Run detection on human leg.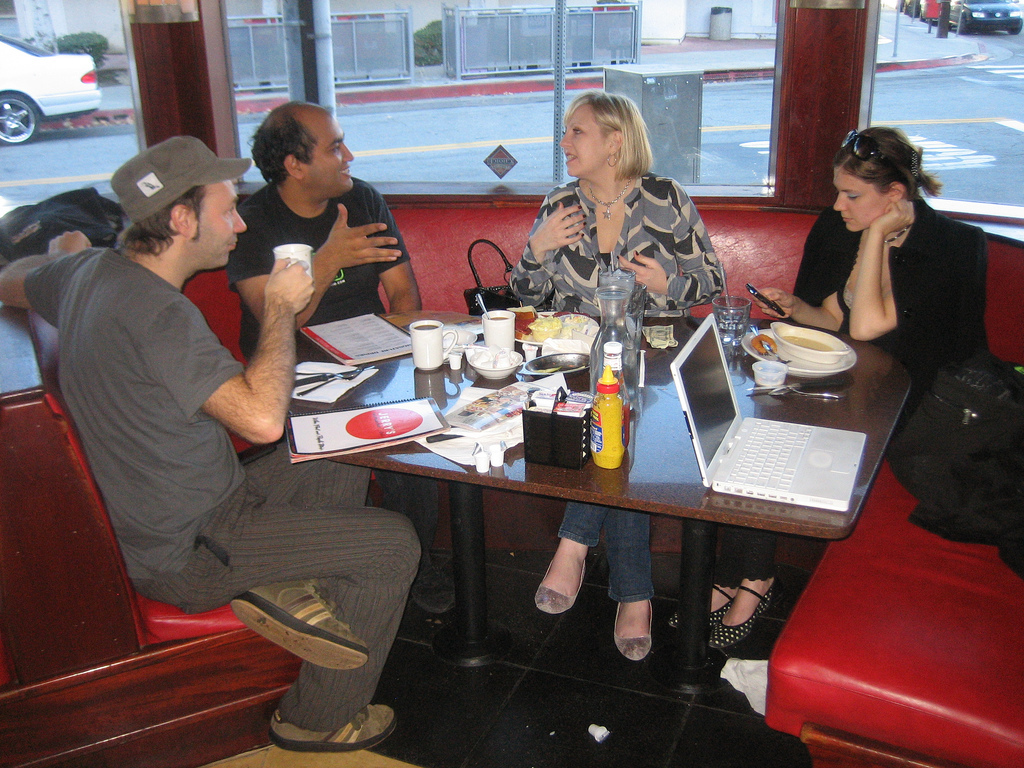
Result: box=[157, 497, 424, 744].
